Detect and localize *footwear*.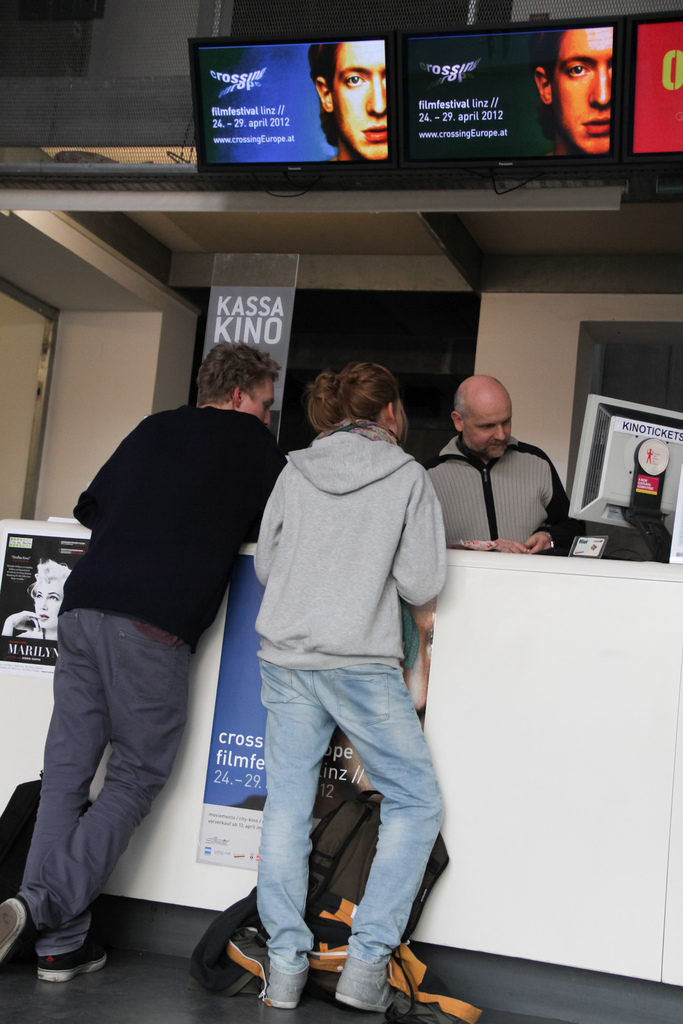
Localized at rect(259, 958, 308, 1018).
